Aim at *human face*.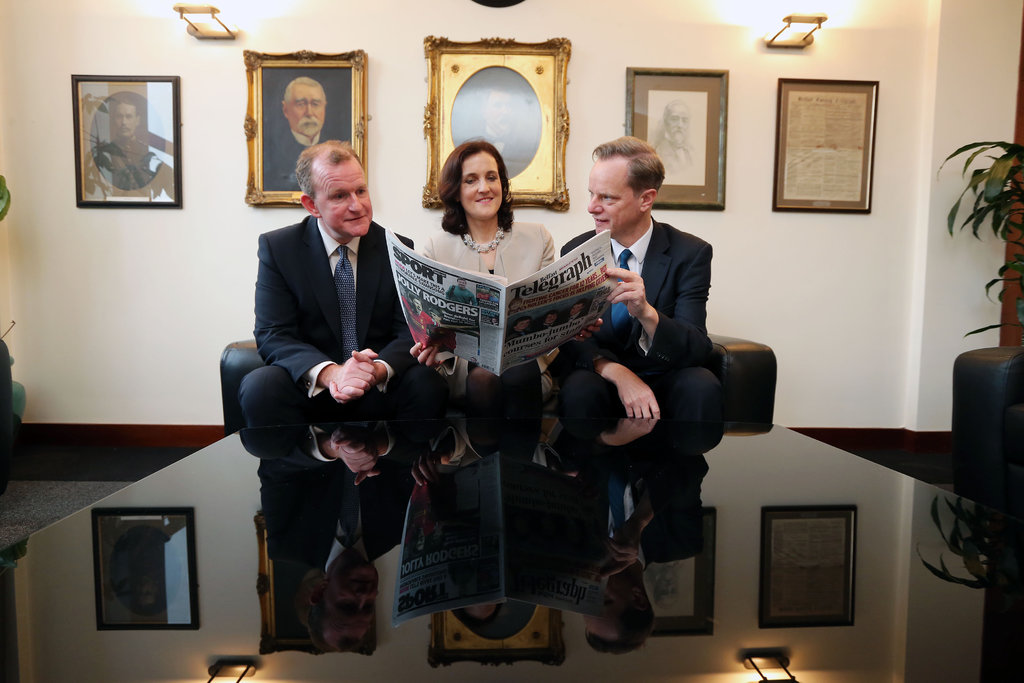
Aimed at [left=458, top=151, right=504, bottom=218].
